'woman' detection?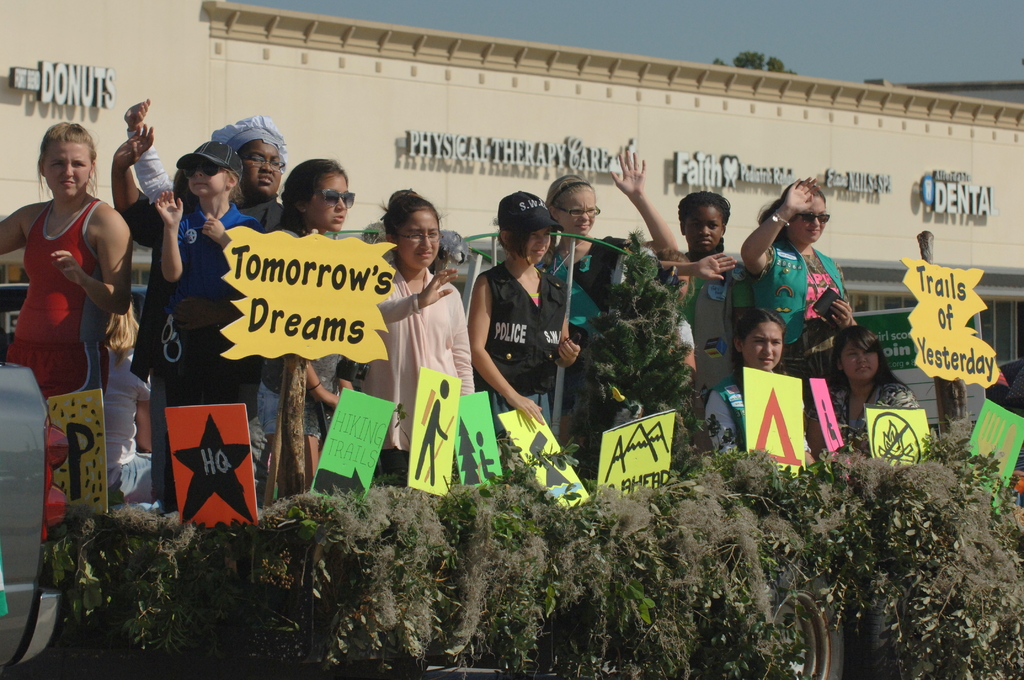
bbox=[801, 327, 936, 511]
